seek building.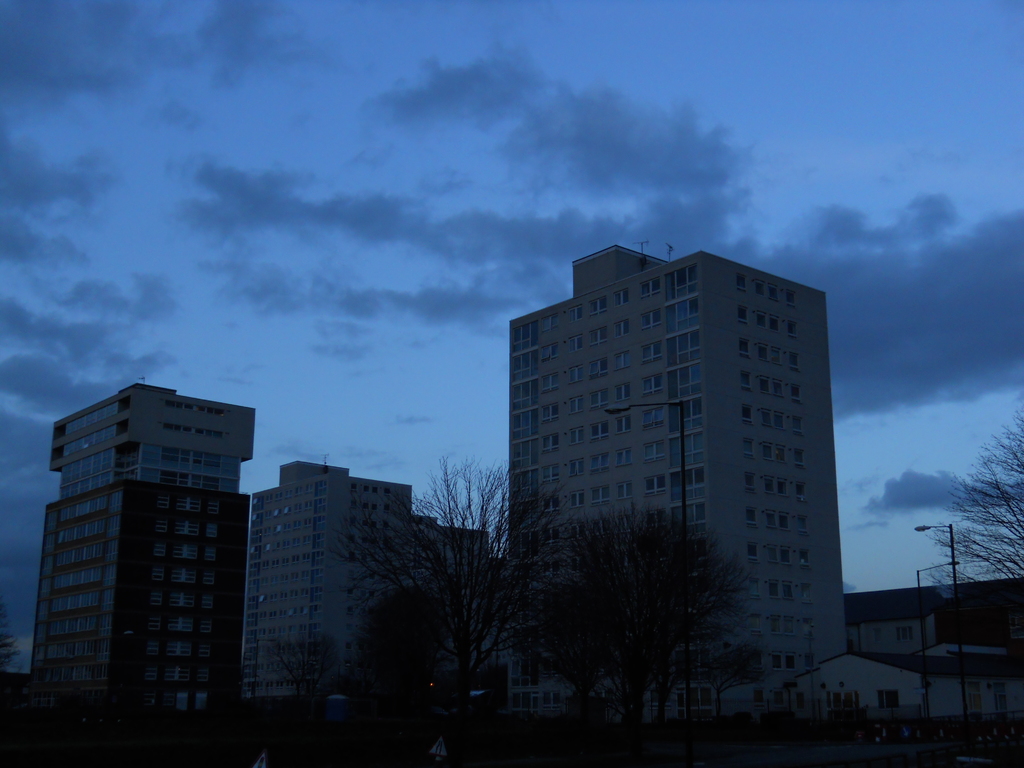
{"x1": 46, "y1": 383, "x2": 253, "y2": 486}.
